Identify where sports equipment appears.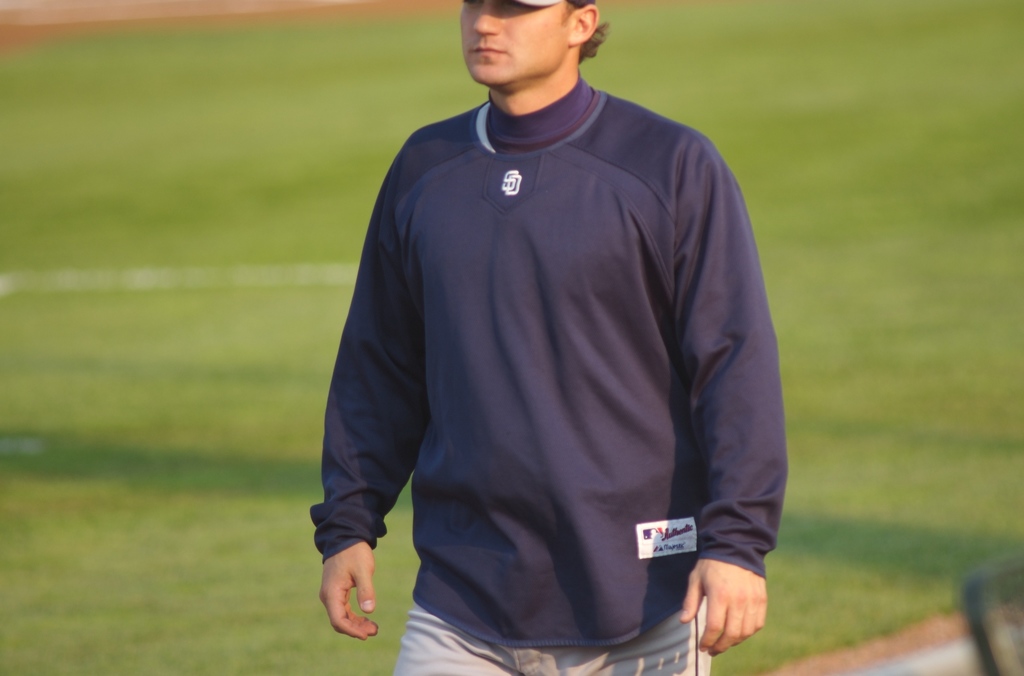
Appears at x1=307, y1=72, x2=790, y2=652.
